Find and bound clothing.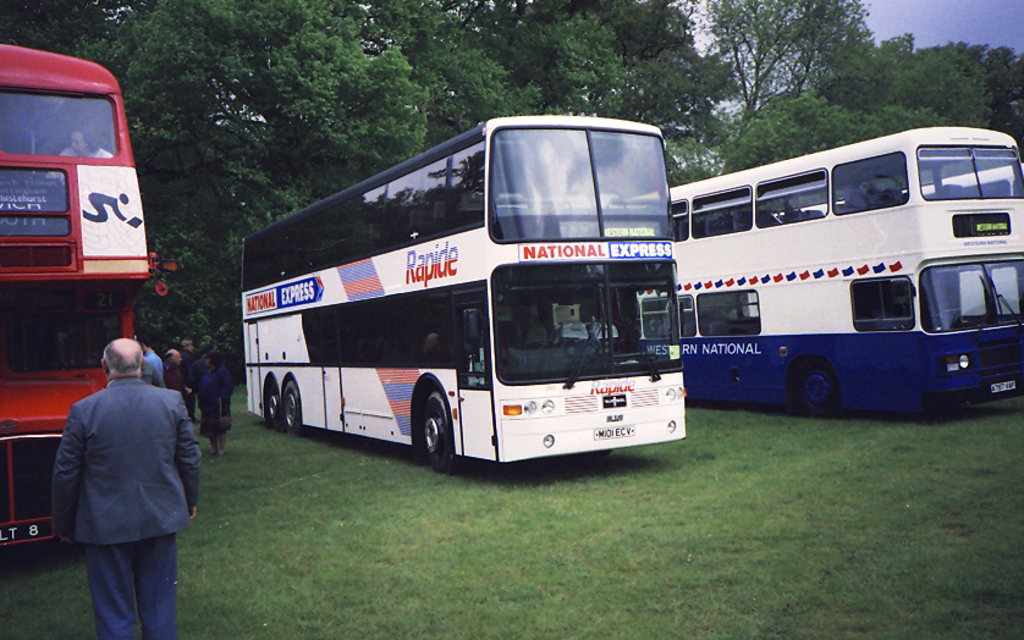
Bound: (x1=167, y1=364, x2=189, y2=399).
